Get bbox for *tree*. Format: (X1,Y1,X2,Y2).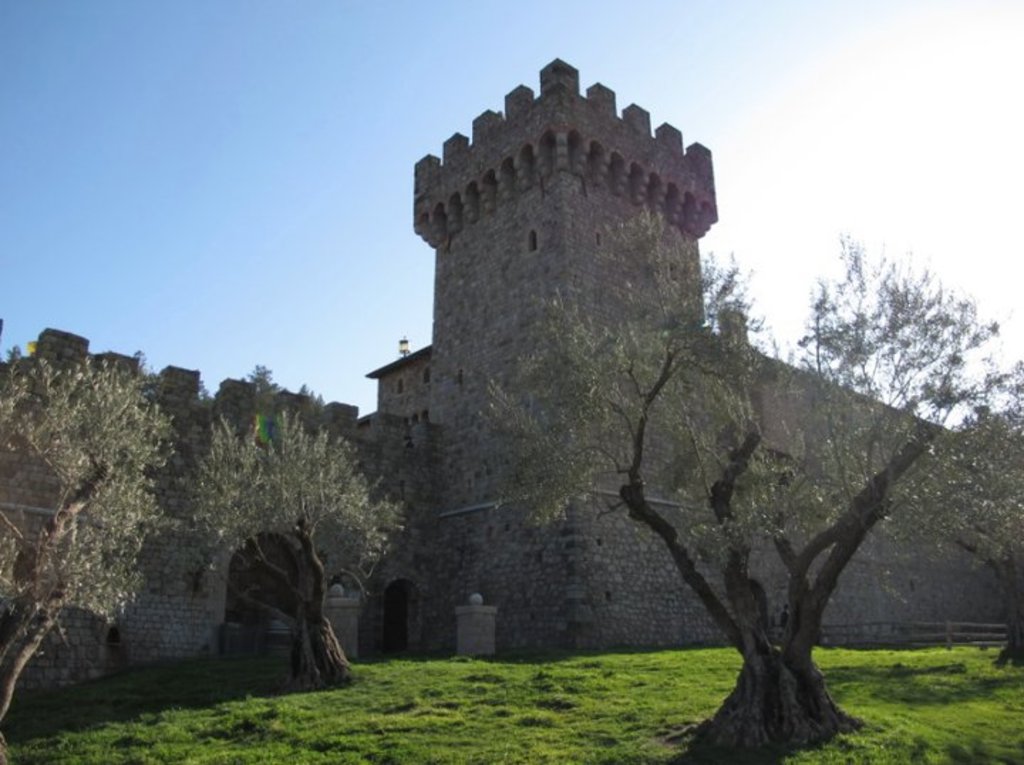
(193,401,395,691).
